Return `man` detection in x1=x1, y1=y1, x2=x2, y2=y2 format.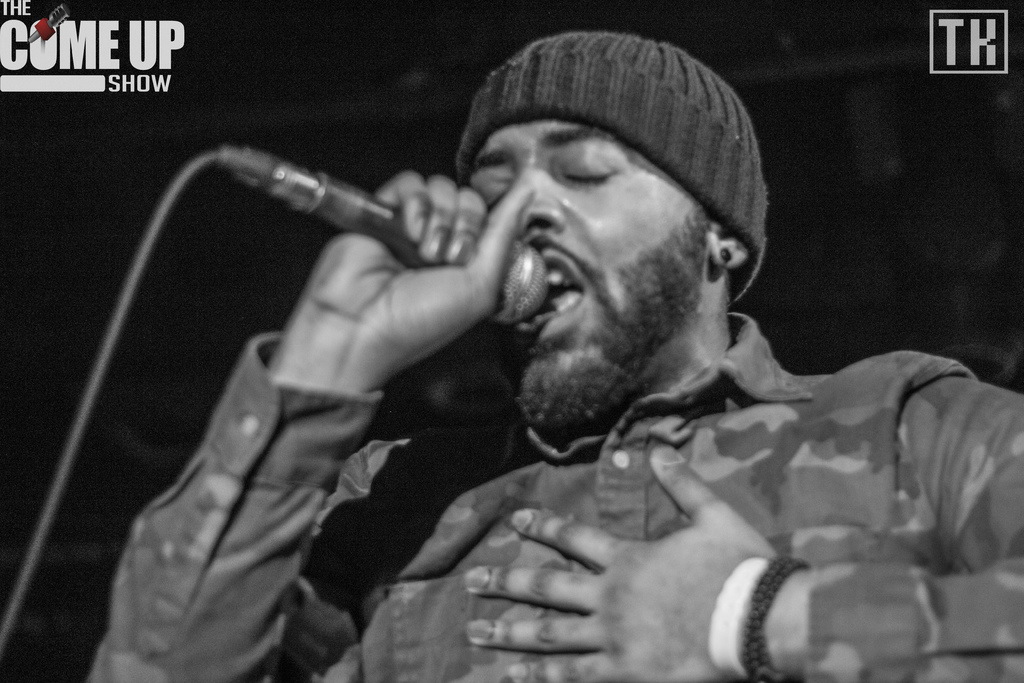
x1=113, y1=24, x2=1023, y2=682.
